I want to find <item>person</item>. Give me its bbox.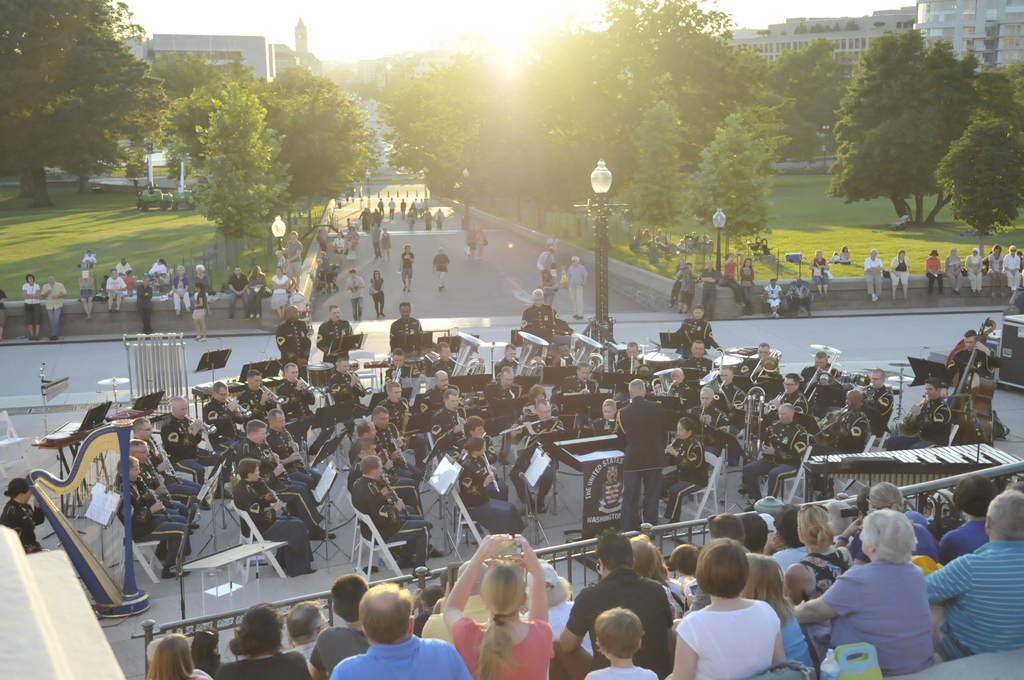
200 381 238 453.
